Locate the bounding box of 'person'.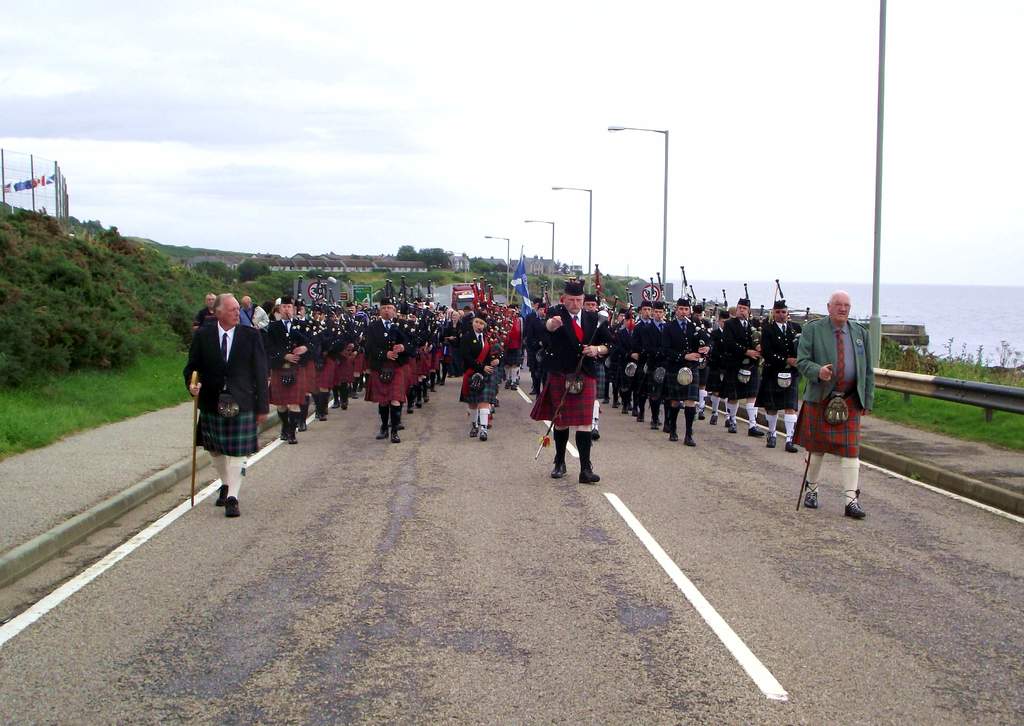
Bounding box: rect(188, 289, 268, 519).
